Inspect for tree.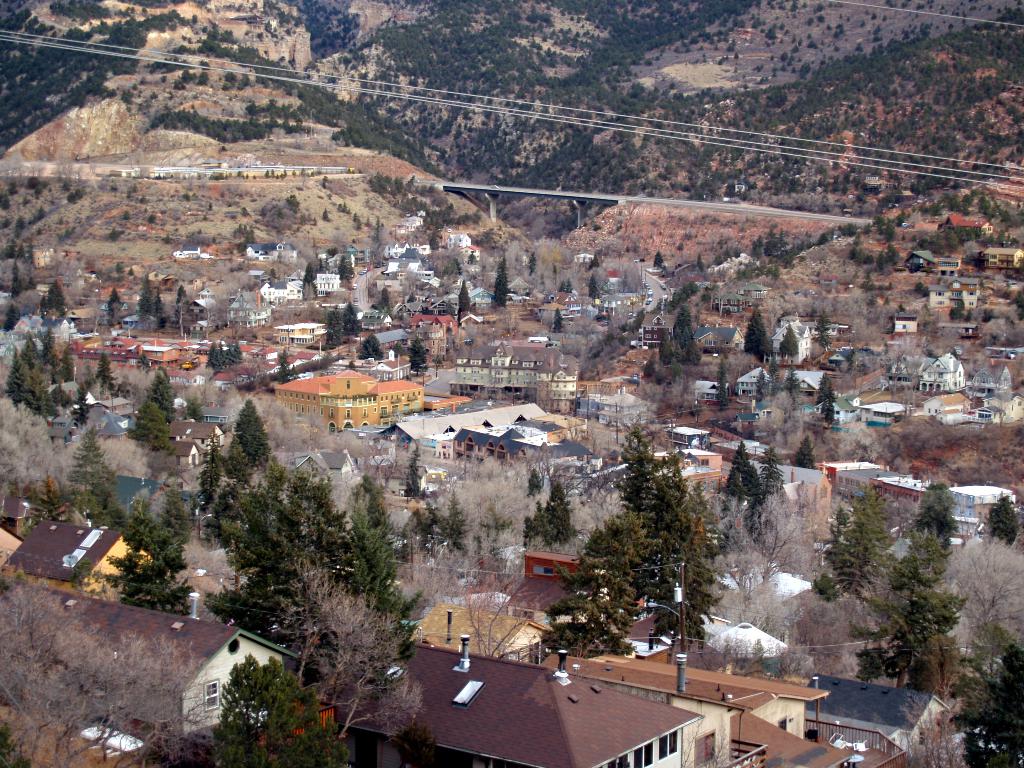
Inspection: 752,373,769,408.
